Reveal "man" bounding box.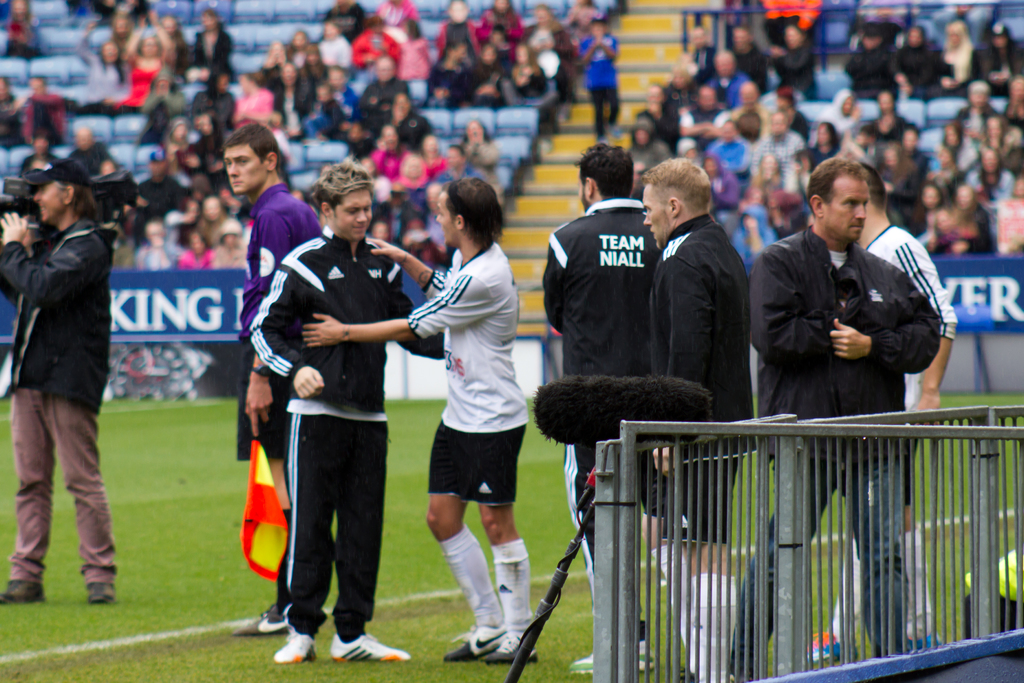
Revealed: pyautogui.locateOnScreen(250, 151, 454, 662).
